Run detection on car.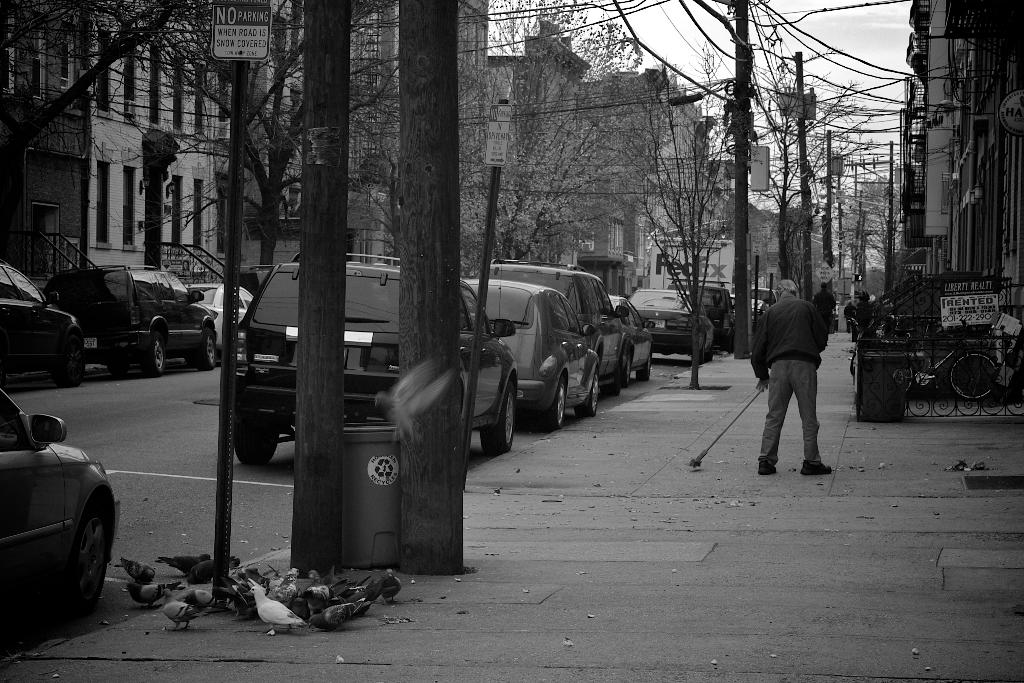
Result: x1=0, y1=386, x2=137, y2=632.
